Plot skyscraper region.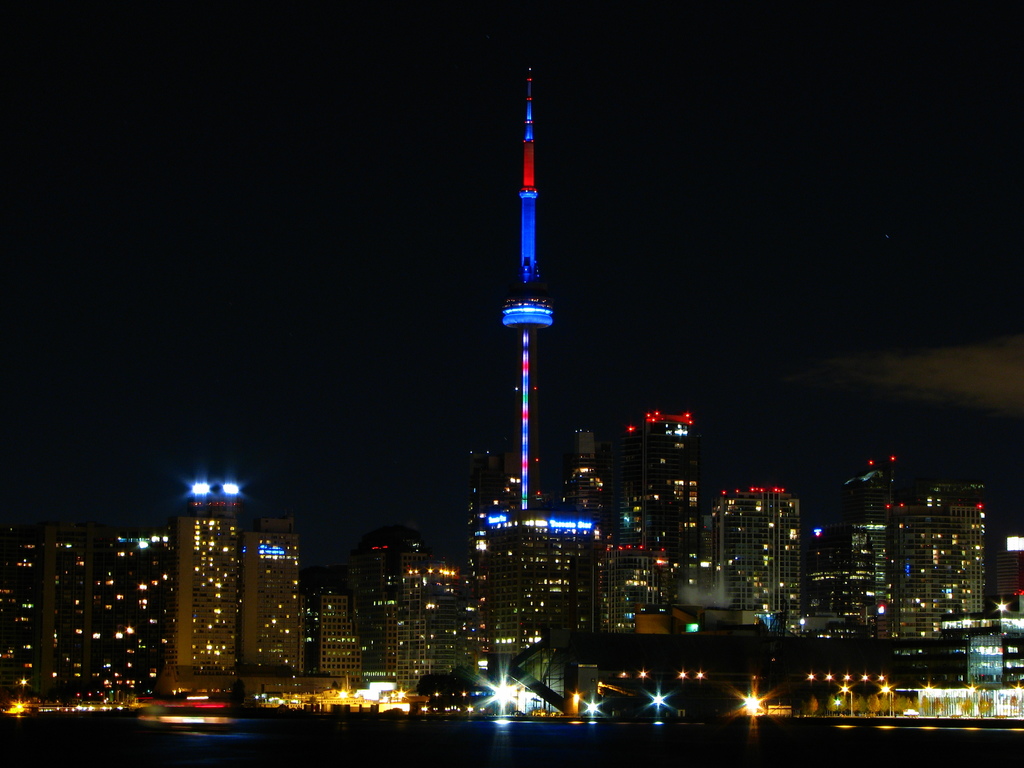
Plotted at detection(482, 63, 605, 699).
